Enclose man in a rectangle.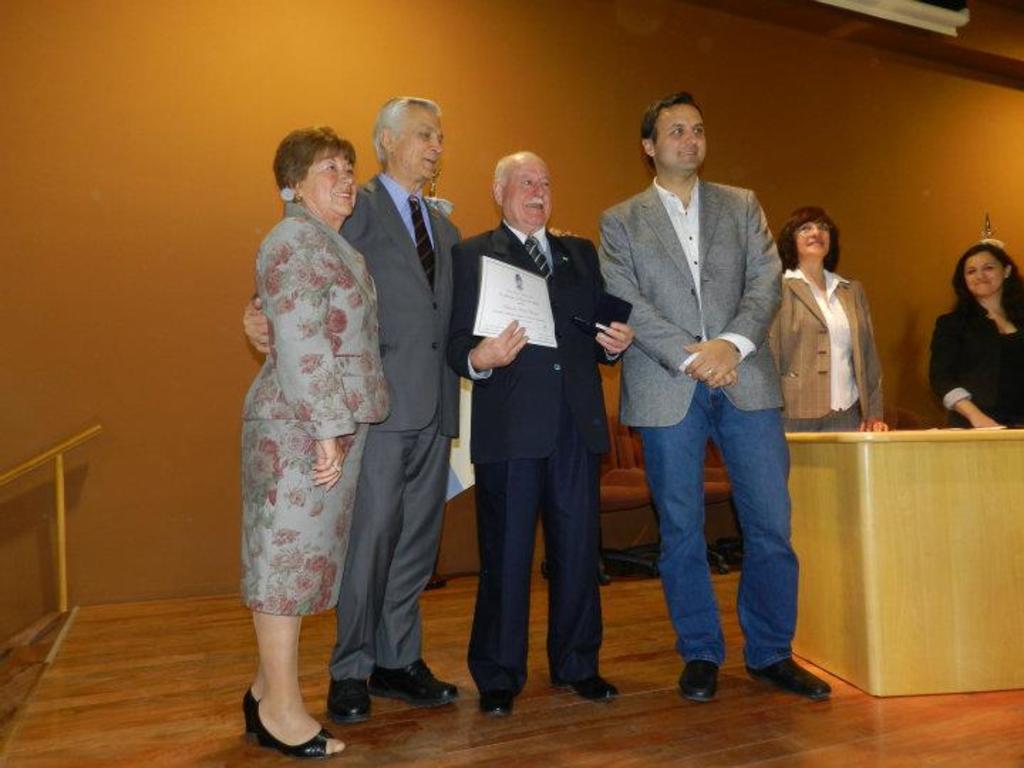
rect(238, 91, 476, 725).
